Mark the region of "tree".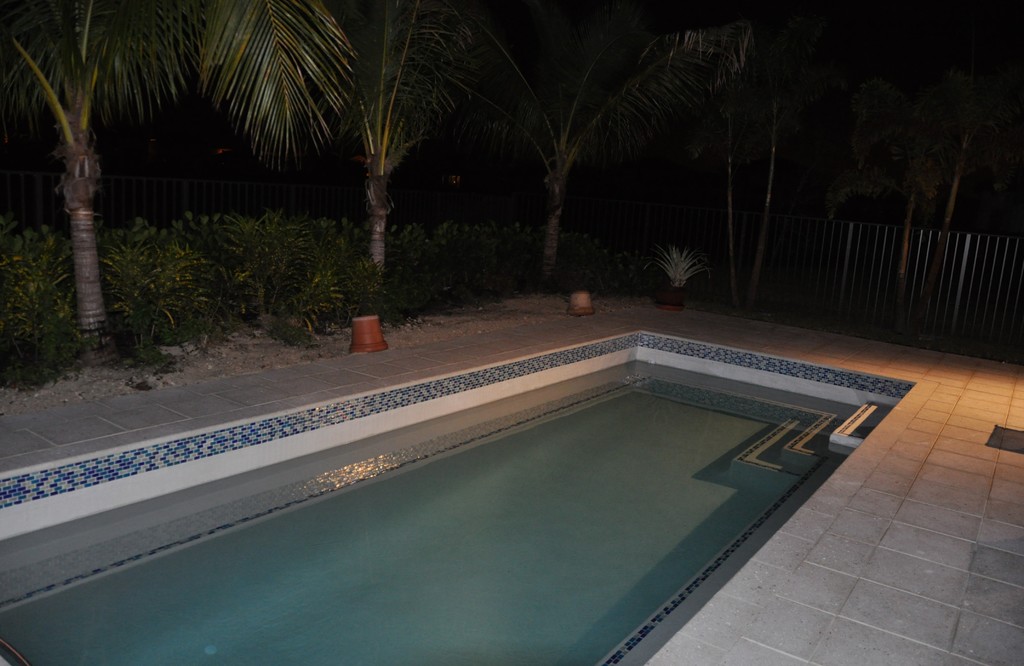
Region: crop(351, 0, 476, 314).
